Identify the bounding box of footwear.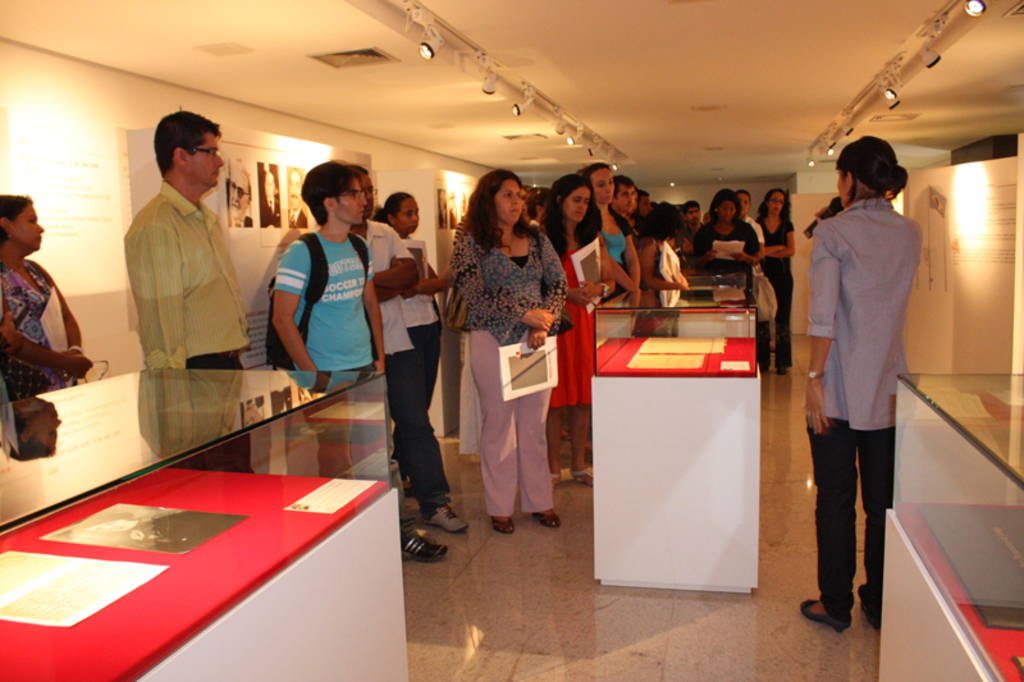
{"left": 772, "top": 365, "right": 792, "bottom": 376}.
